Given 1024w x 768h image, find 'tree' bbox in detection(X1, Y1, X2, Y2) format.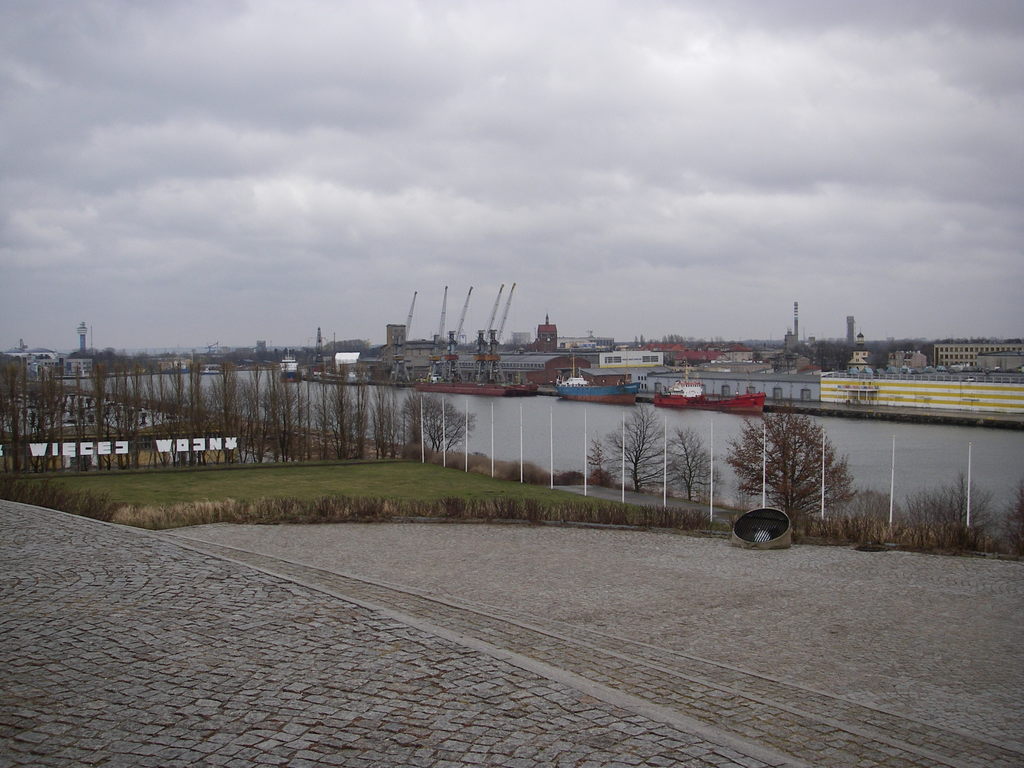
detection(86, 346, 140, 436).
